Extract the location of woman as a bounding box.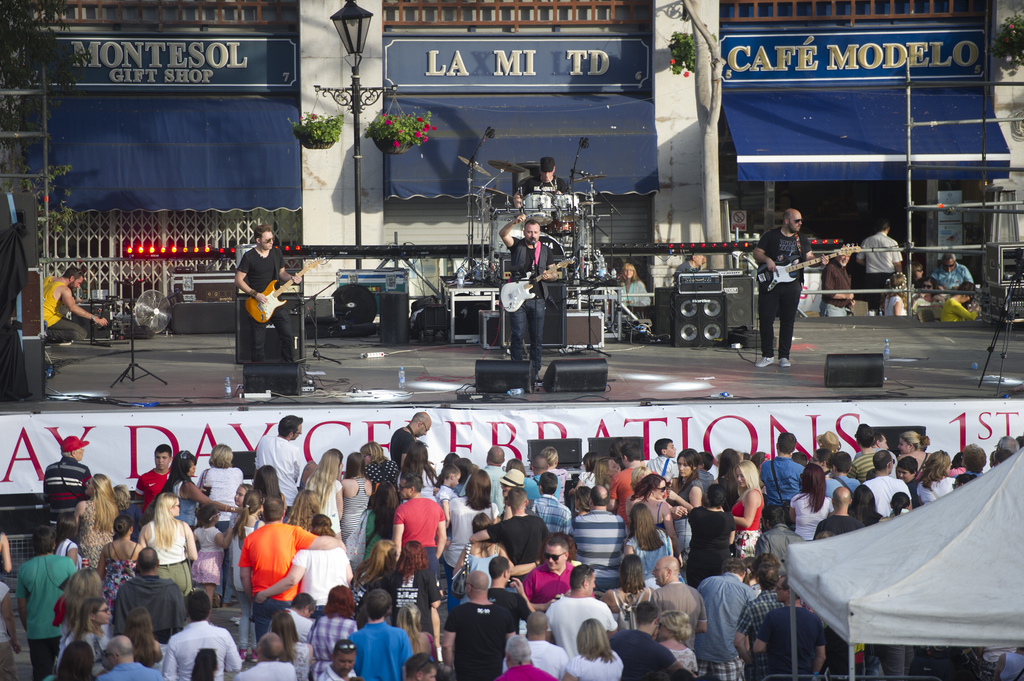
{"left": 918, "top": 449, "right": 955, "bottom": 506}.
